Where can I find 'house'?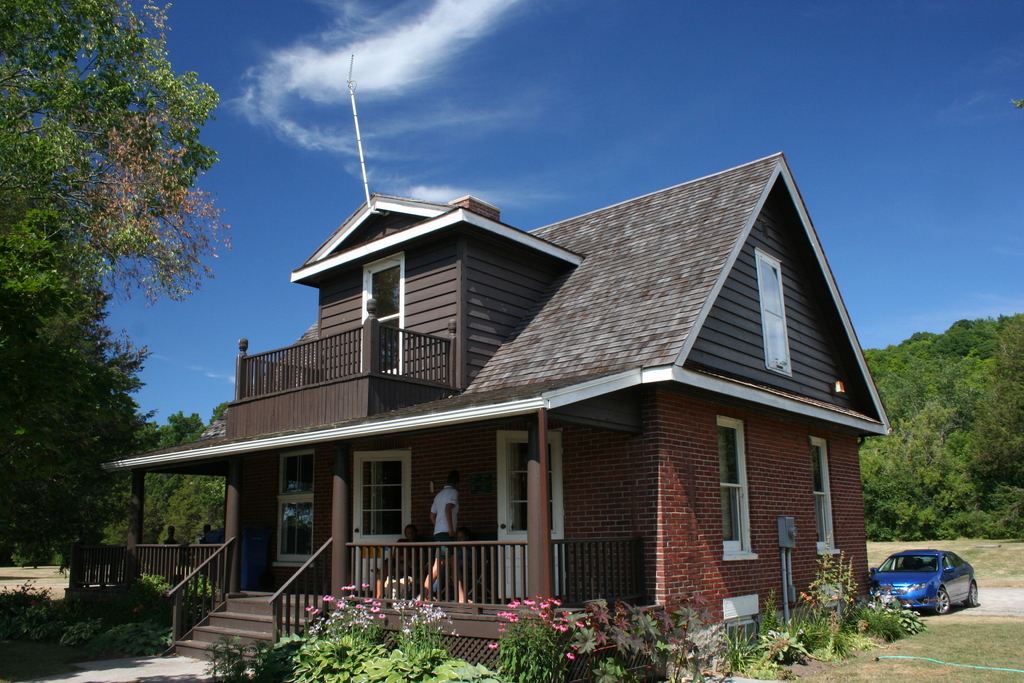
You can find it at [63, 53, 895, 670].
